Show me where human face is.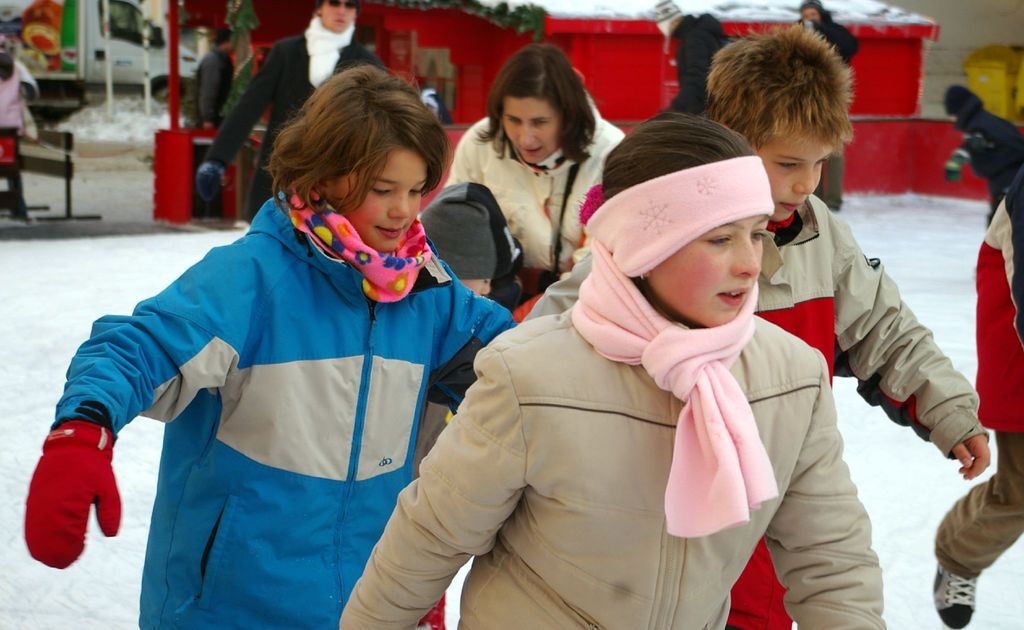
human face is at (left=645, top=218, right=762, bottom=323).
